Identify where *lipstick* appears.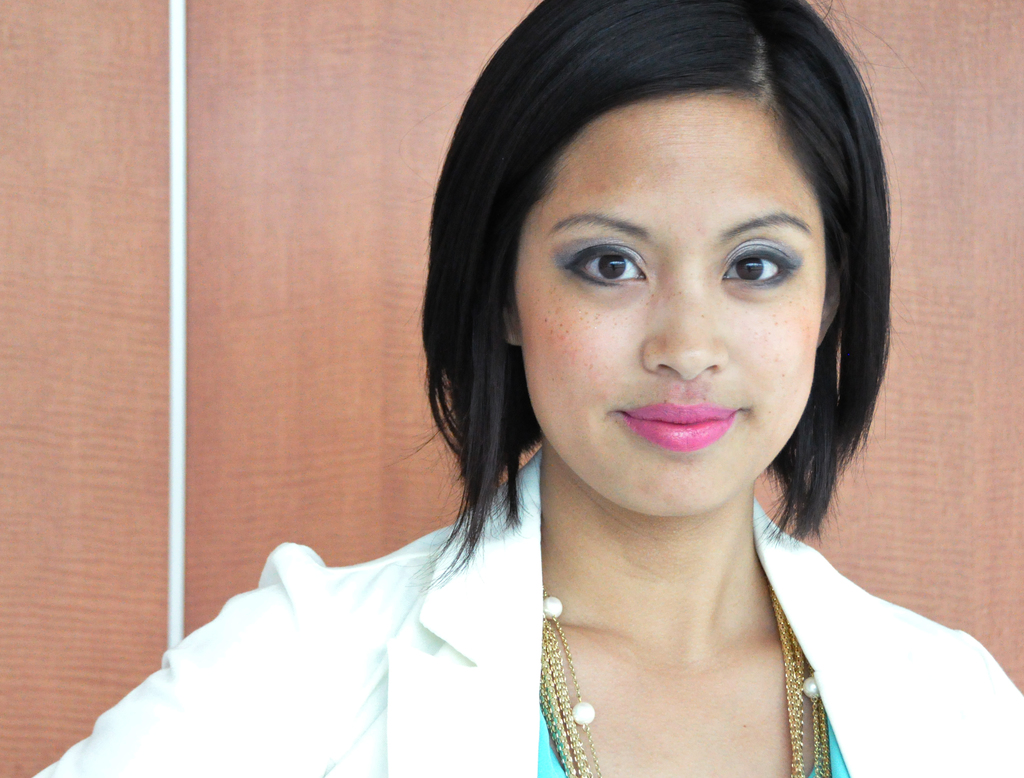
Appears at region(621, 394, 737, 451).
